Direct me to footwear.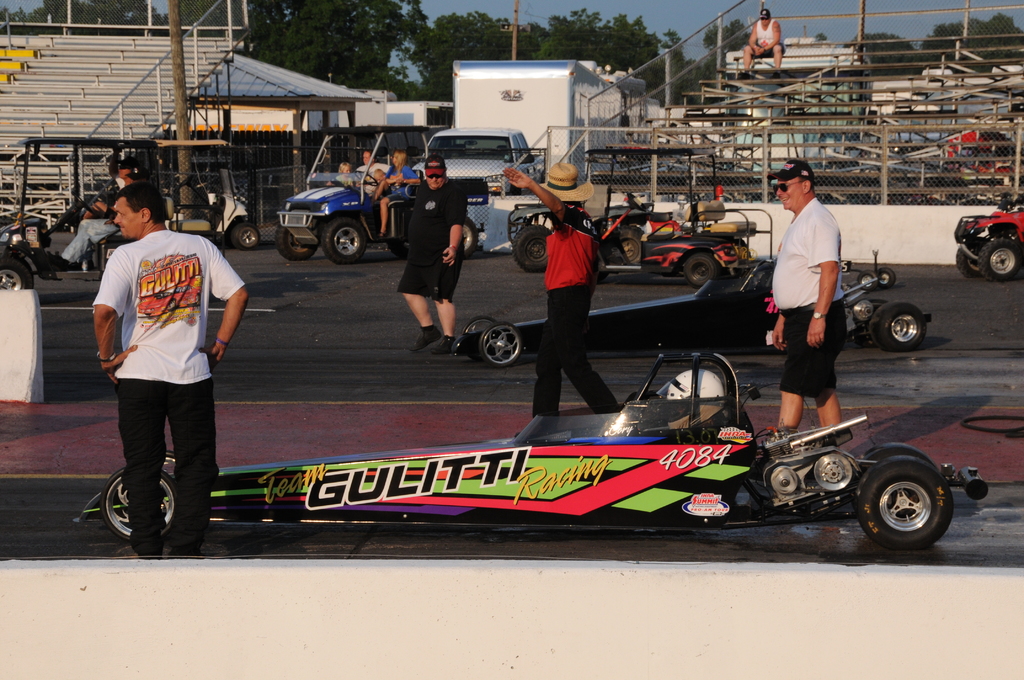
Direction: locate(47, 250, 70, 269).
